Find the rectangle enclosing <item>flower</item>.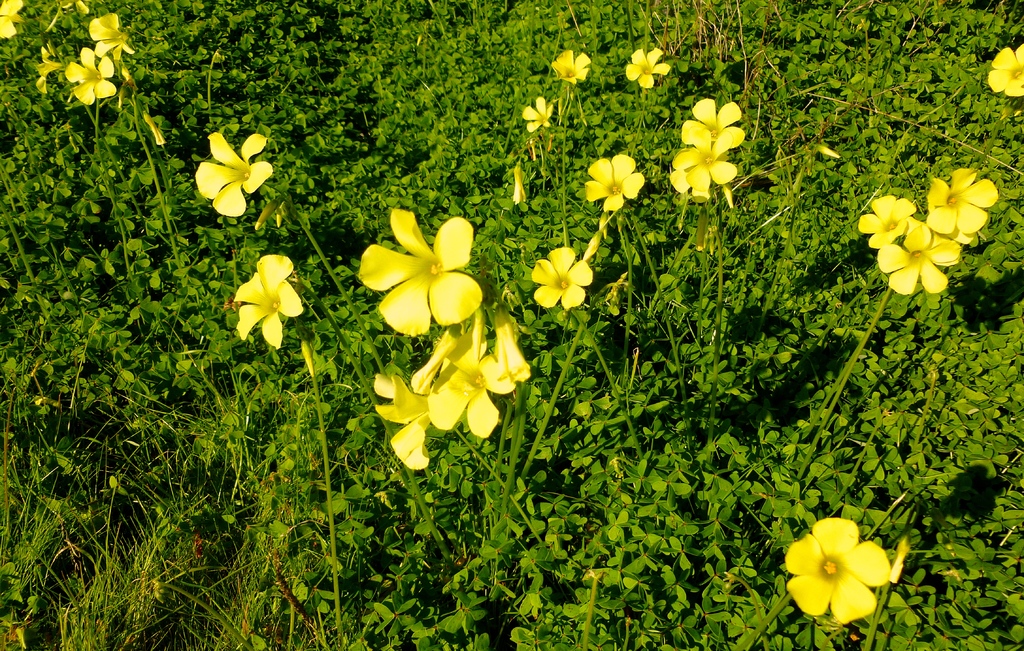
<bbox>371, 373, 431, 472</bbox>.
